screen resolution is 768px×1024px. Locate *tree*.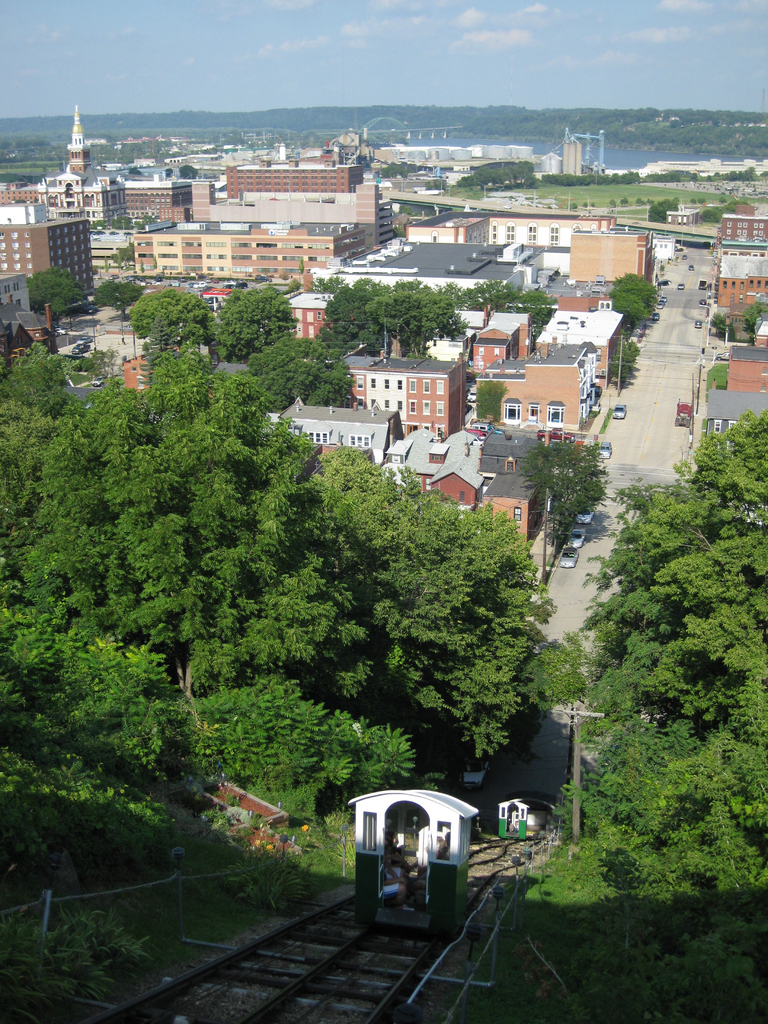
bbox(516, 435, 614, 596).
